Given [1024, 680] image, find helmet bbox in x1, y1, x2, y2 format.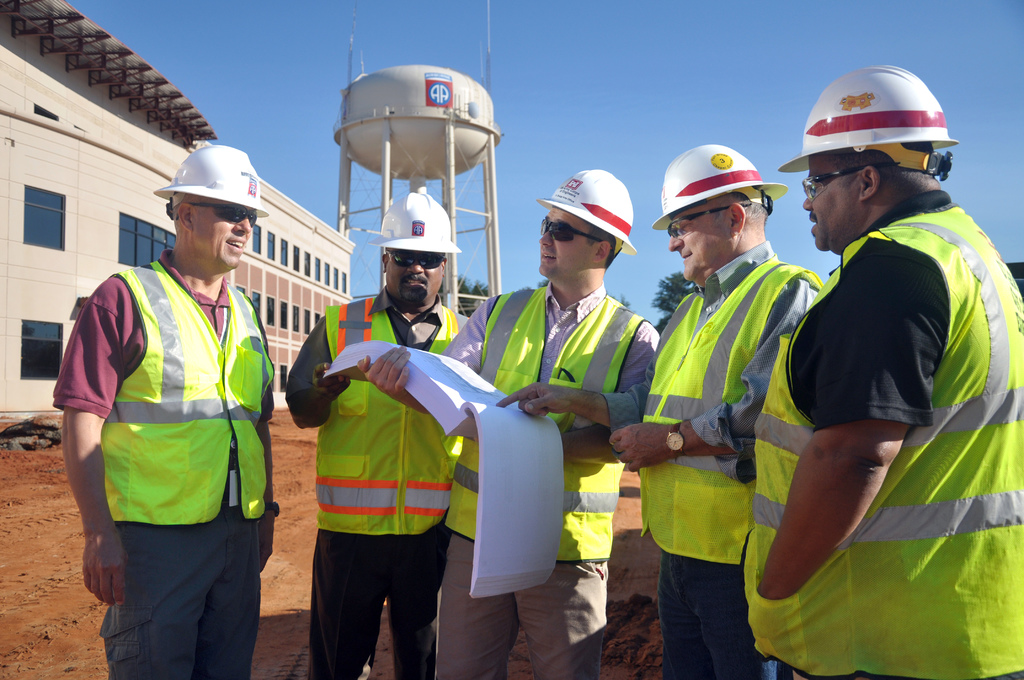
648, 142, 790, 235.
